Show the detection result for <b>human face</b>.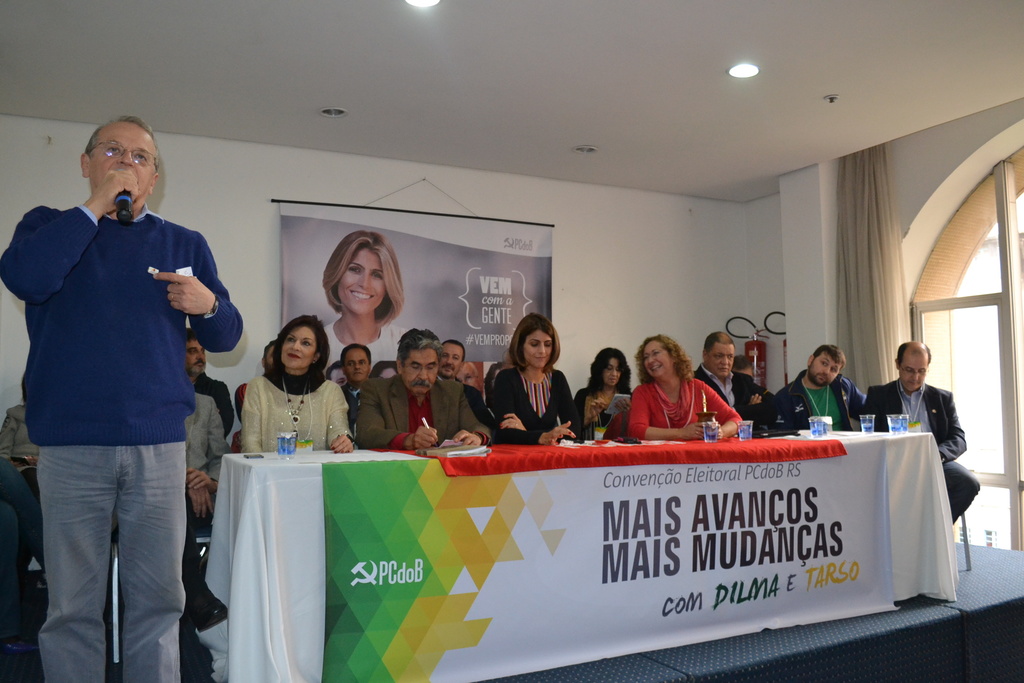
644, 343, 673, 377.
